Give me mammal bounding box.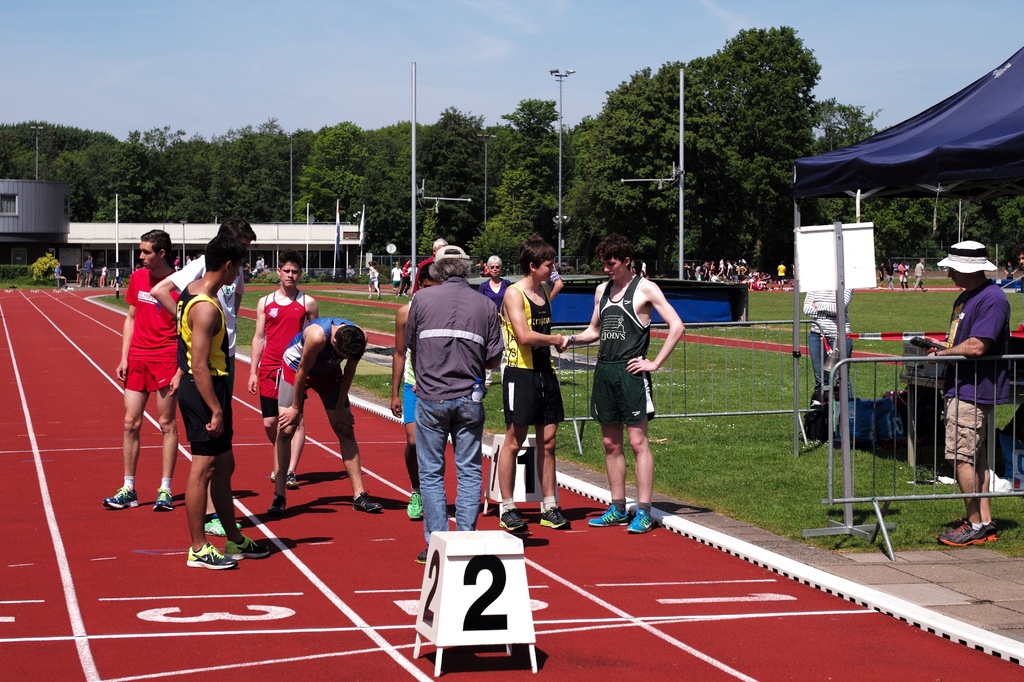
locate(264, 313, 383, 516).
